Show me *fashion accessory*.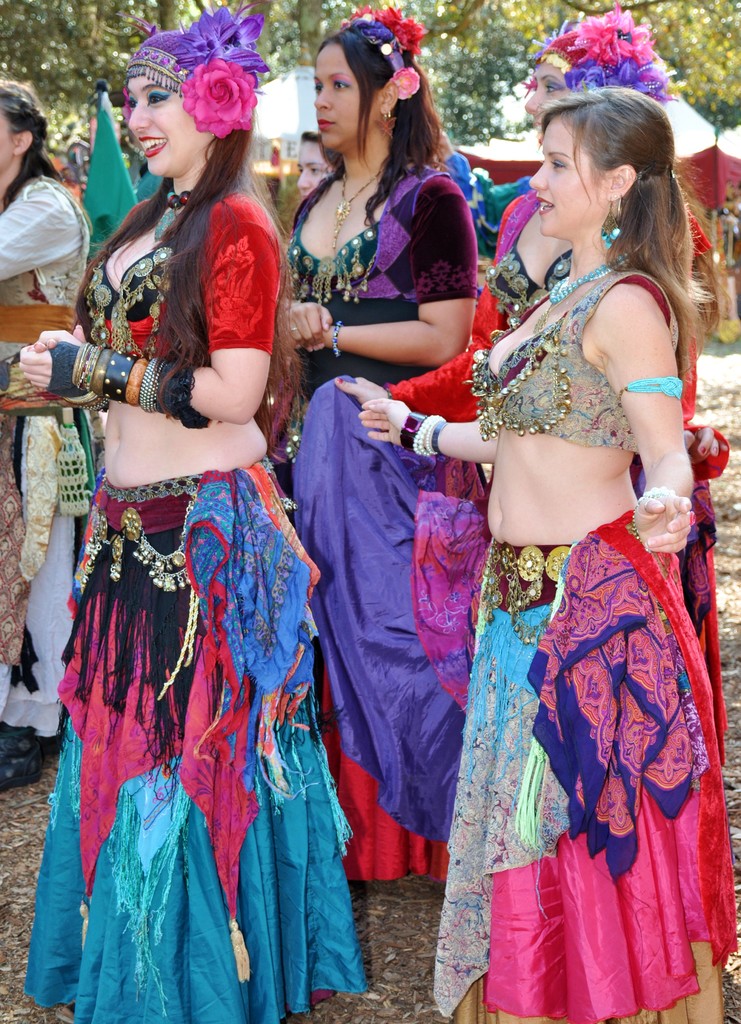
*fashion accessory* is here: <box>525,0,673,102</box>.
